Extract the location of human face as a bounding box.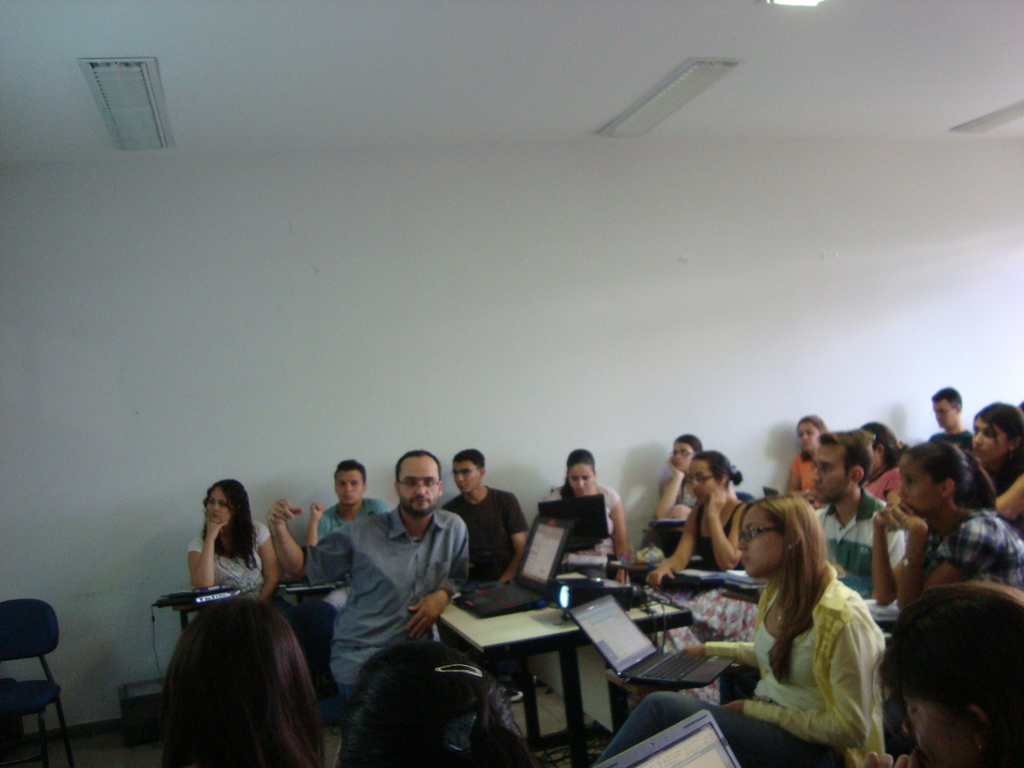
crop(334, 468, 364, 508).
